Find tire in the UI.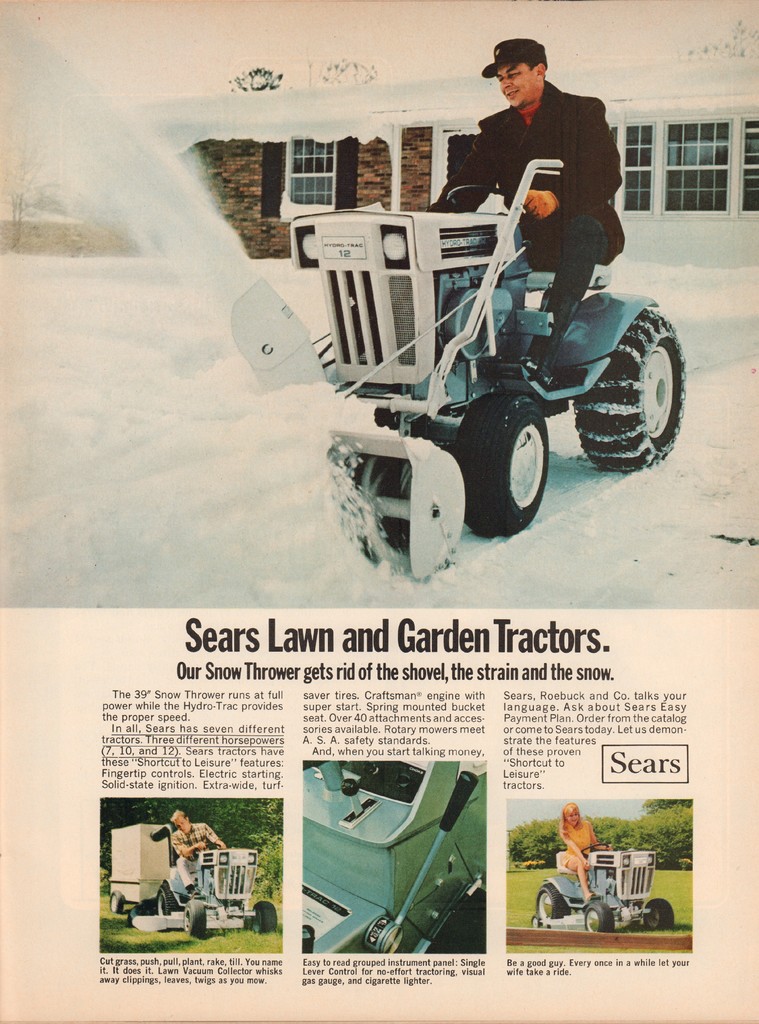
UI element at box(638, 898, 675, 927).
